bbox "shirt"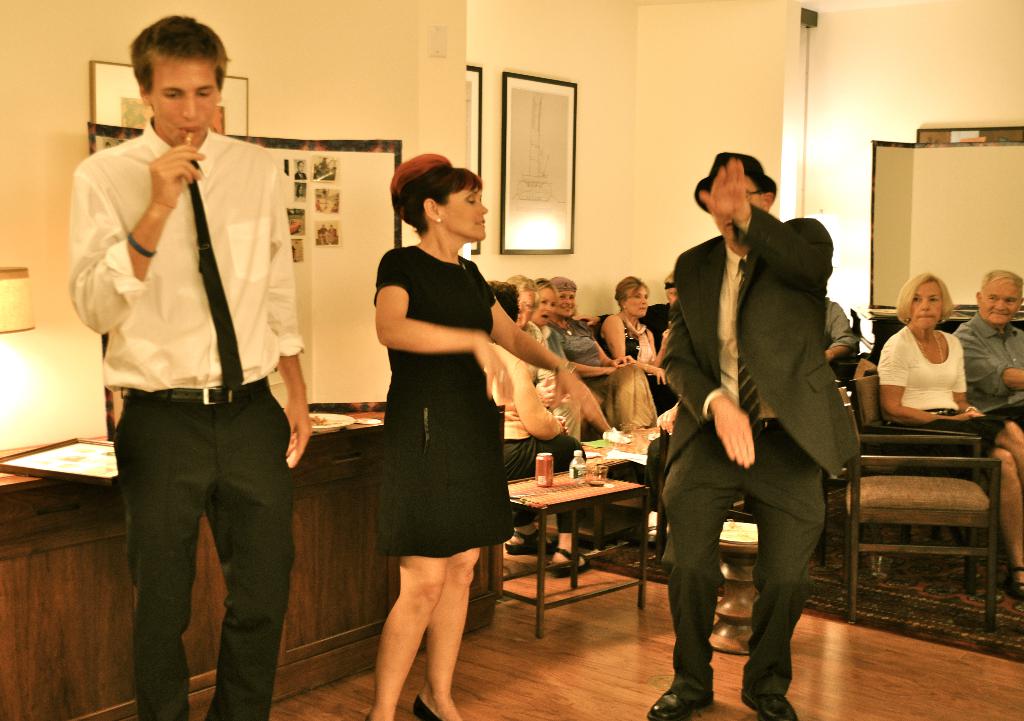
(left=68, top=111, right=307, bottom=392)
